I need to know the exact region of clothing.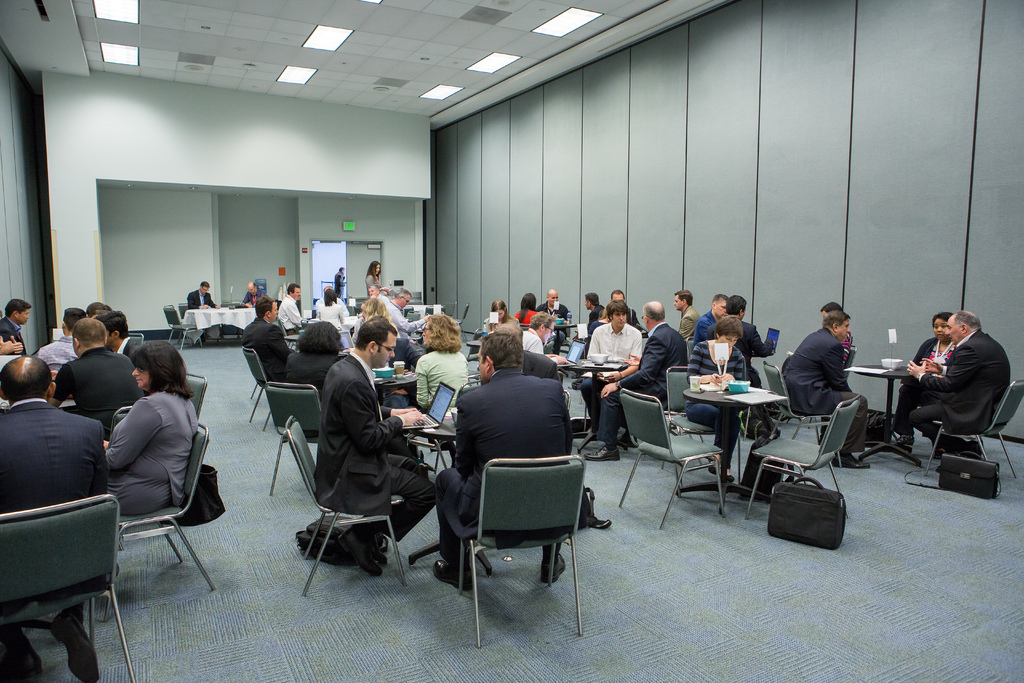
Region: (x1=600, y1=306, x2=639, y2=326).
